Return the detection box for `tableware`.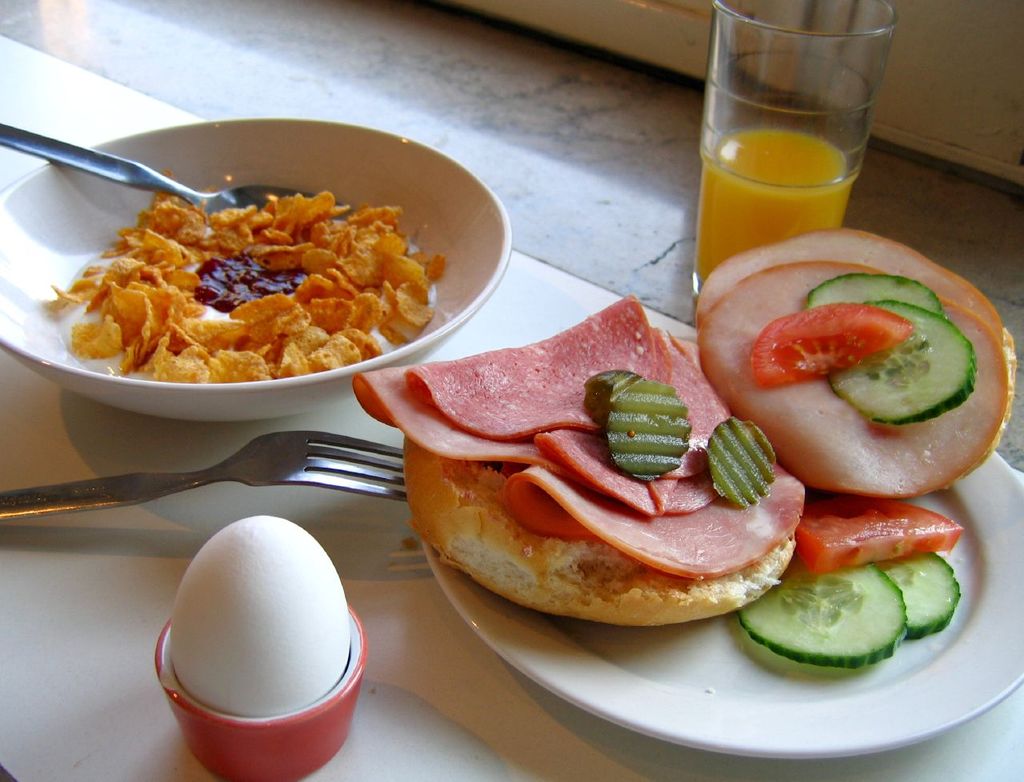
0/427/406/518.
